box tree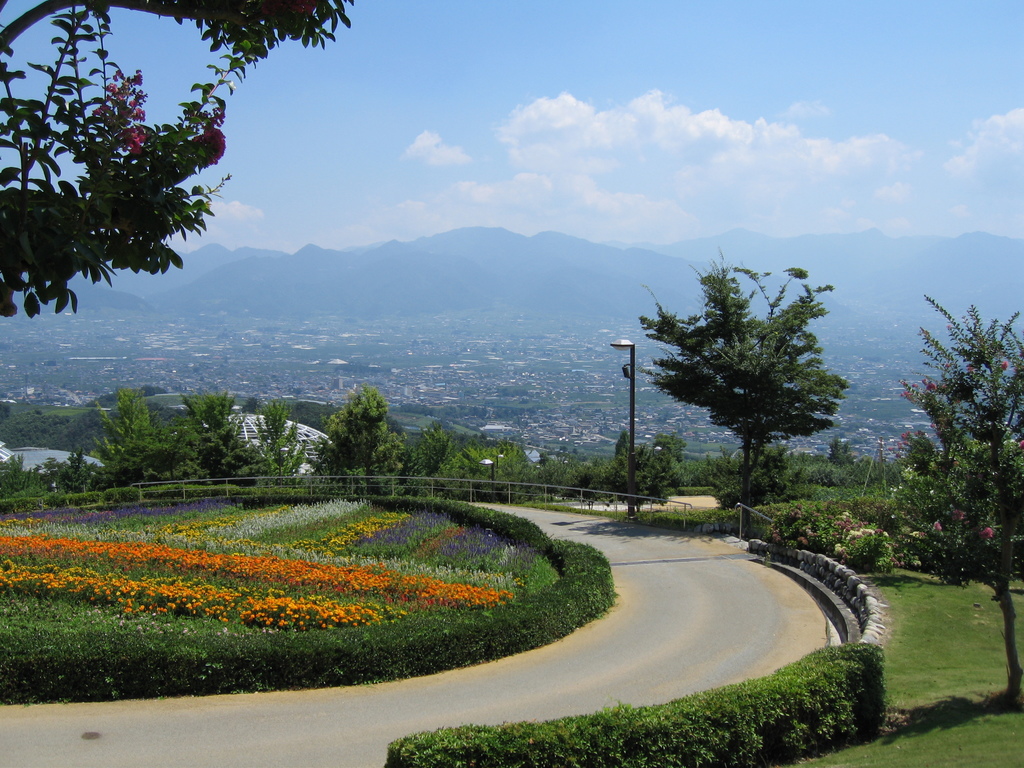
x1=618 y1=256 x2=851 y2=514
